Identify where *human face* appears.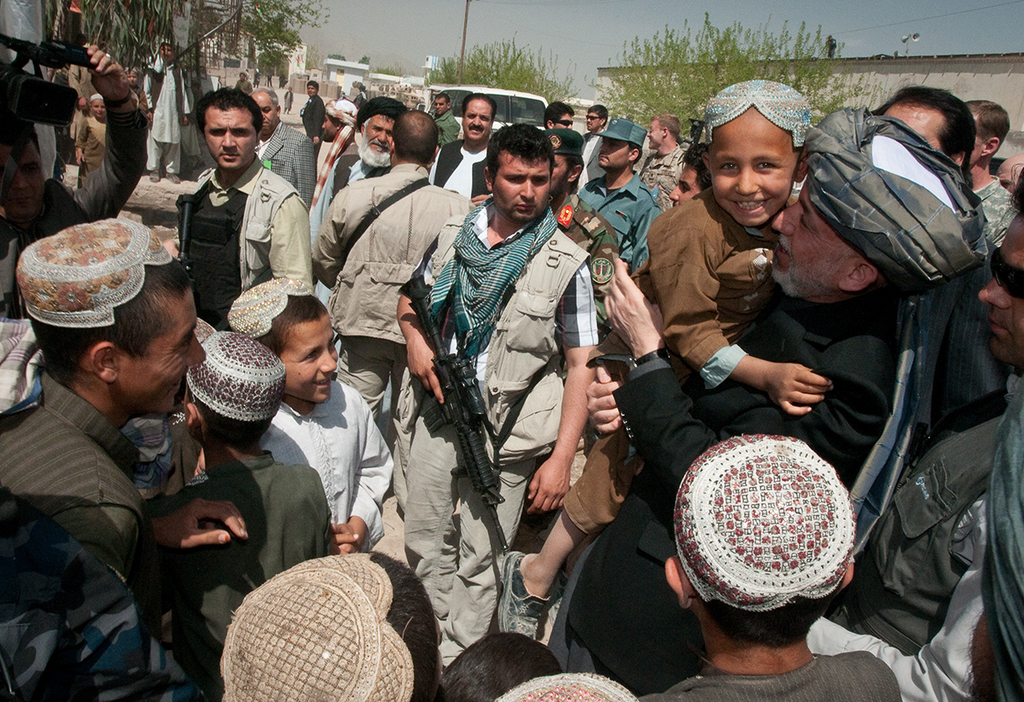
Appears at left=203, top=105, right=256, bottom=167.
